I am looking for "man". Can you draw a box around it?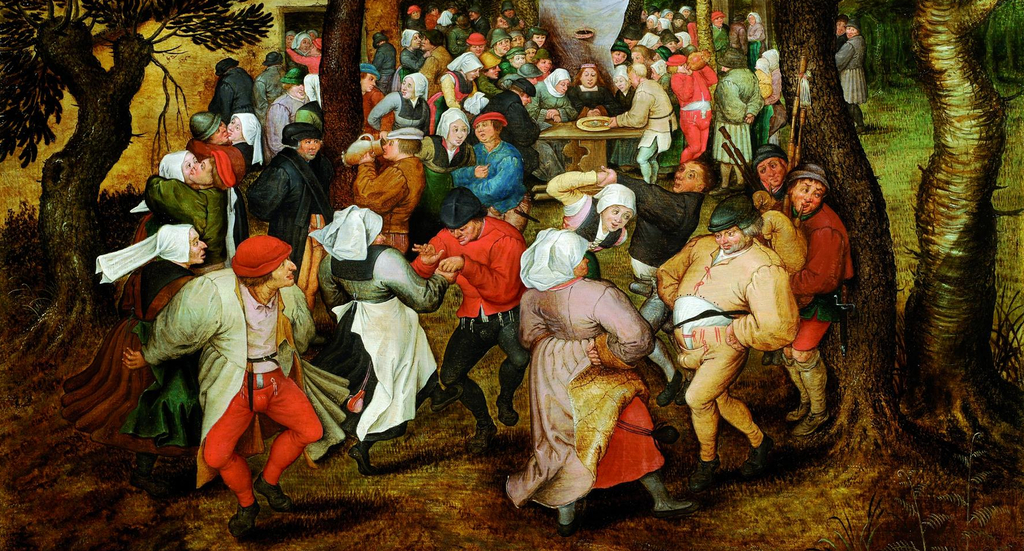
Sure, the bounding box is 467:8:491:36.
